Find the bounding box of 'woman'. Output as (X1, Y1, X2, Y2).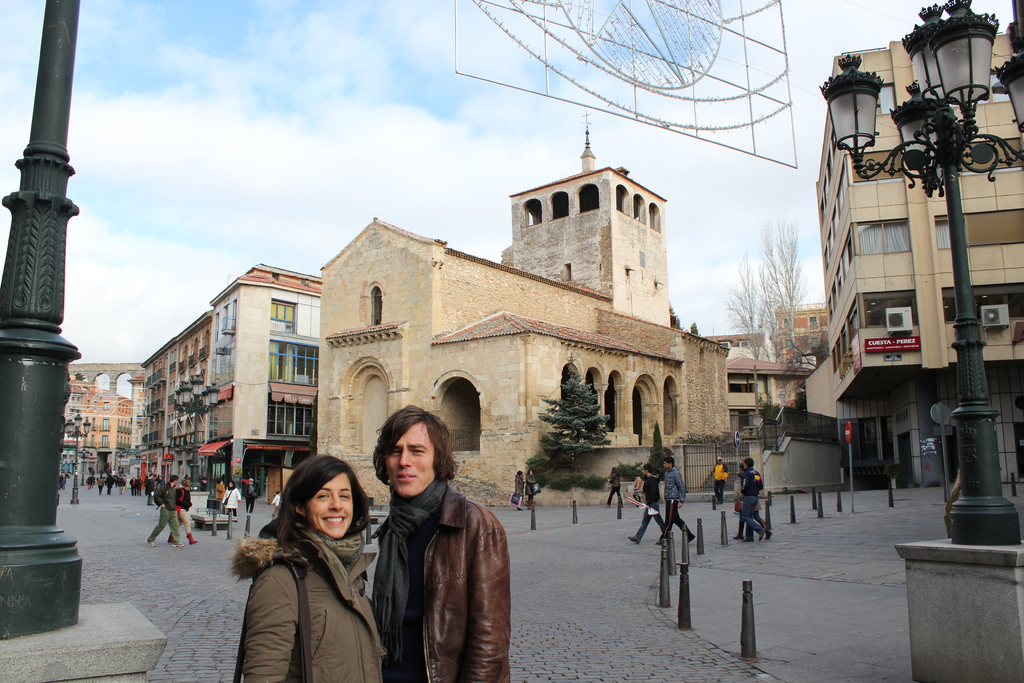
(217, 446, 390, 682).
